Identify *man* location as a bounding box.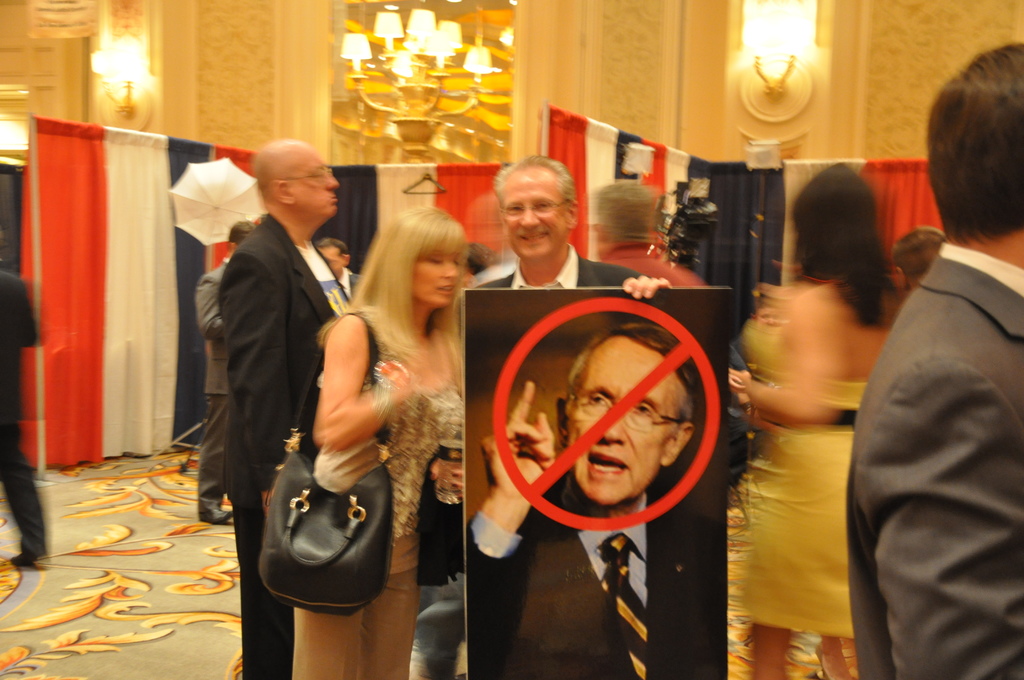
BBox(189, 138, 375, 605).
